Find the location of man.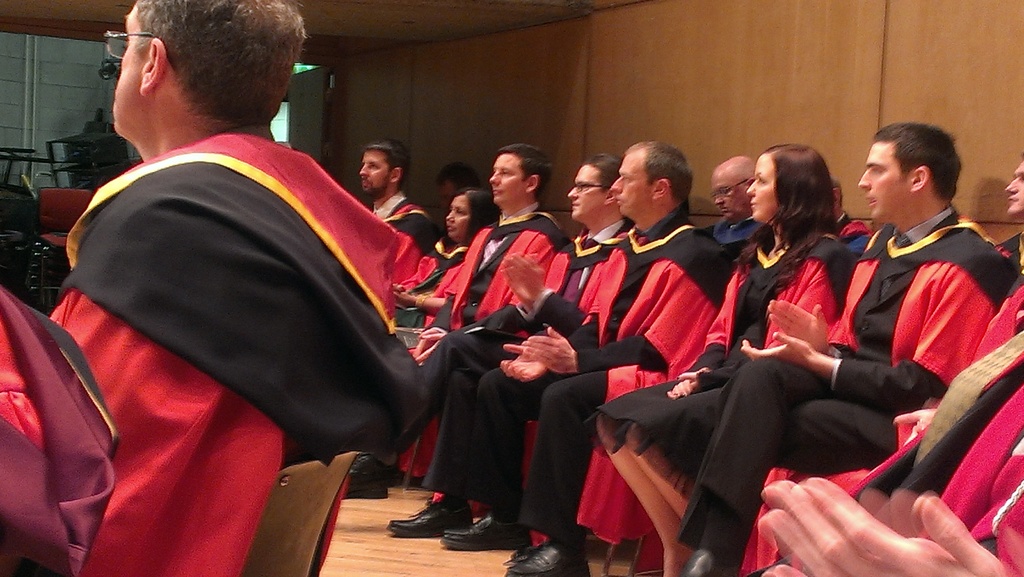
Location: <bbox>386, 152, 639, 539</bbox>.
